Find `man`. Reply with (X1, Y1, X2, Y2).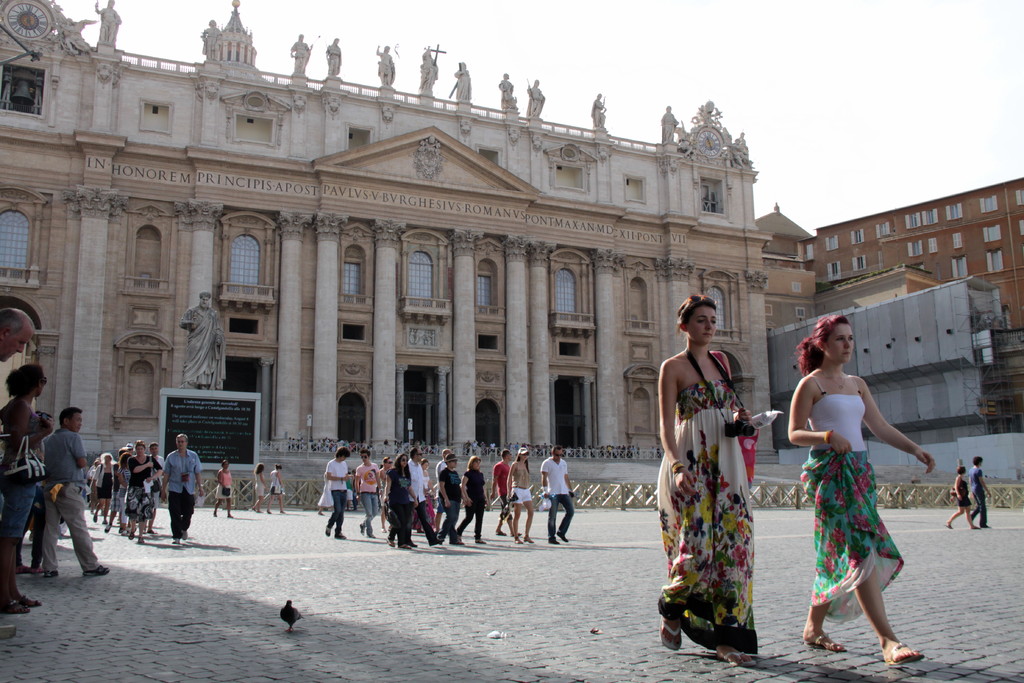
(328, 37, 339, 76).
